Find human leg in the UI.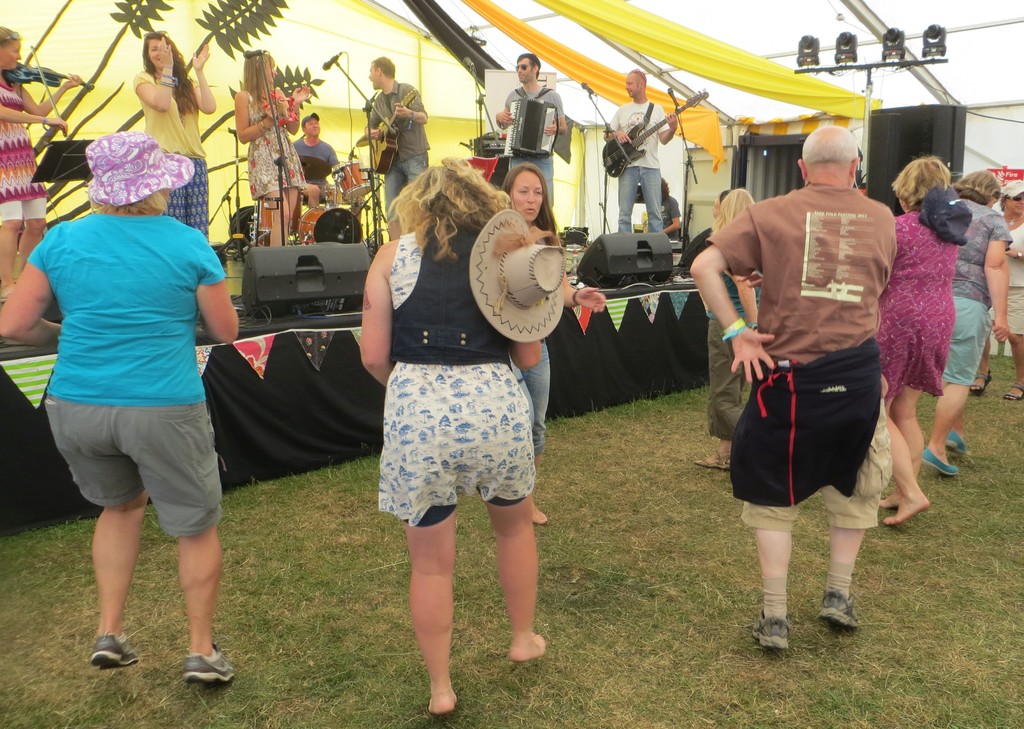
UI element at locate(284, 139, 303, 221).
